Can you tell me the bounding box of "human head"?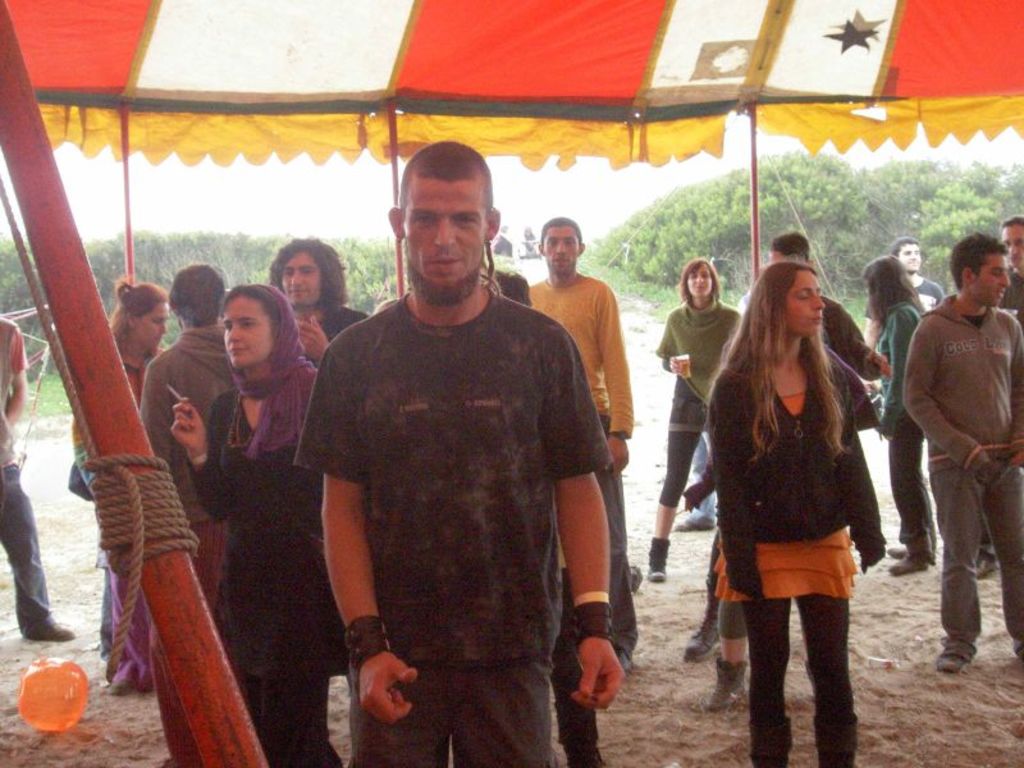
select_region(220, 282, 298, 370).
